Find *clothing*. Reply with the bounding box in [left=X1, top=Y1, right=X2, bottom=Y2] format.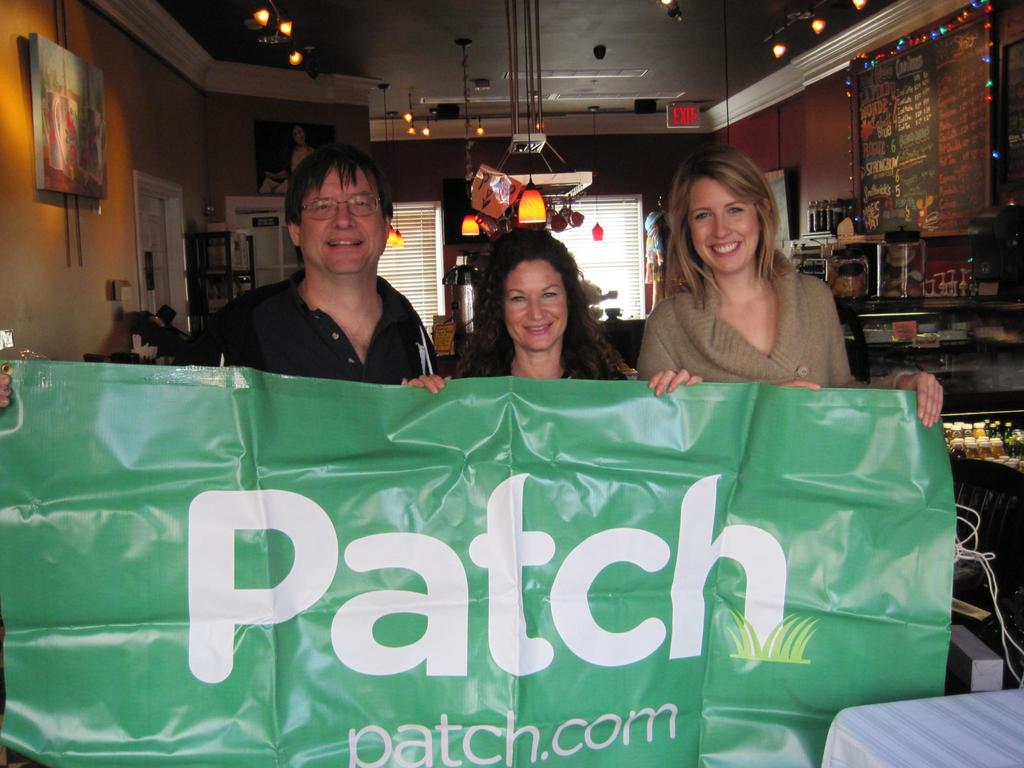
[left=477, top=345, right=619, bottom=383].
